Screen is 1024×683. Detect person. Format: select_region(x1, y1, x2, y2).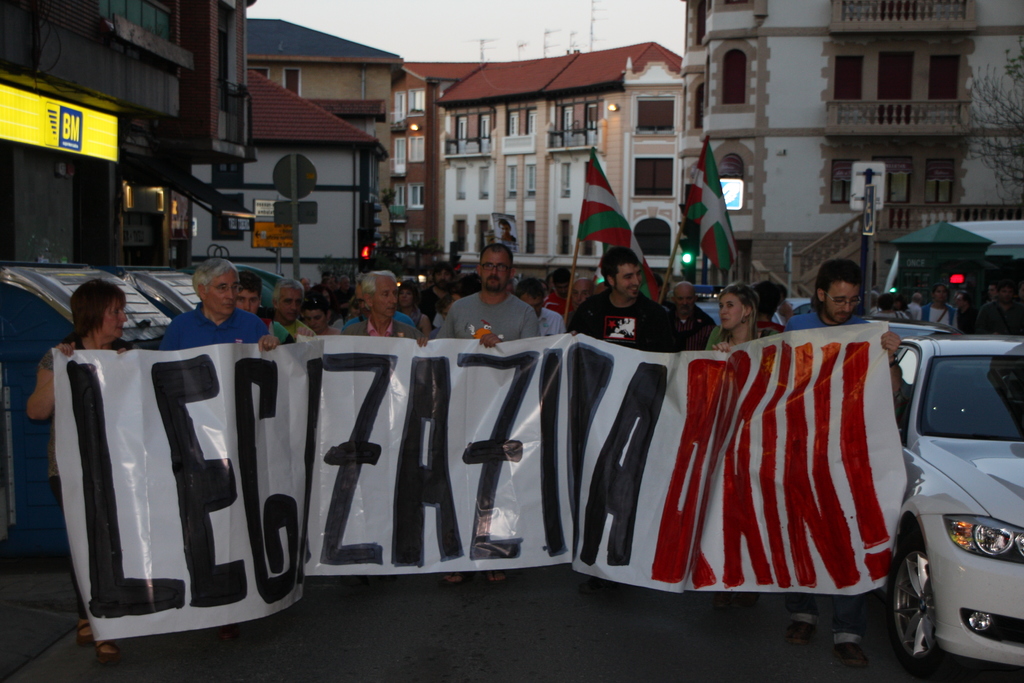
select_region(499, 220, 515, 245).
